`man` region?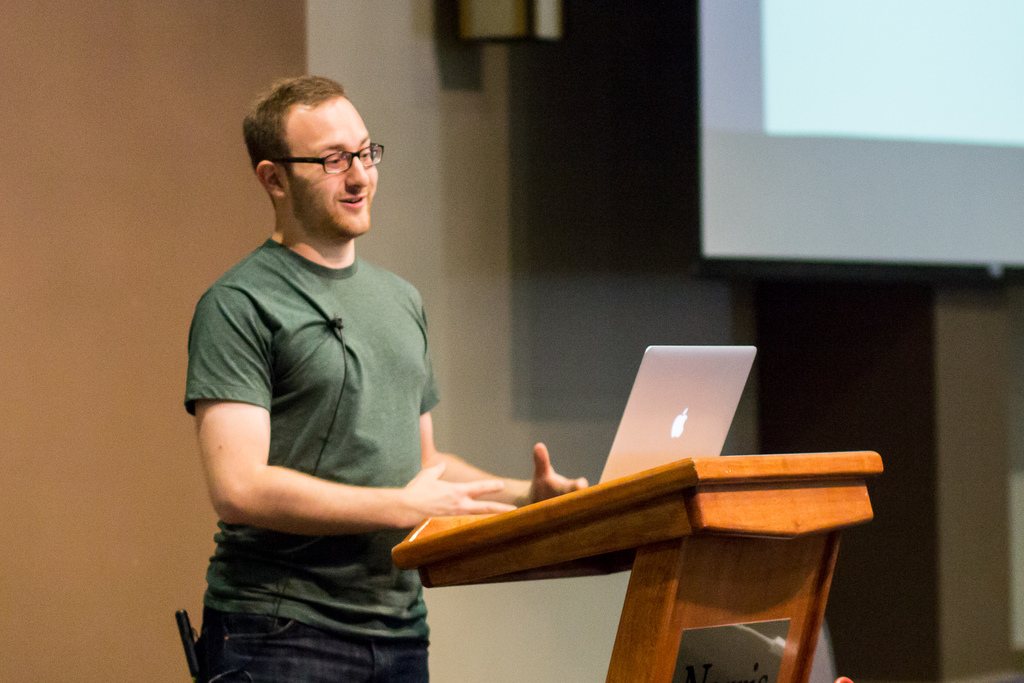
l=166, t=68, r=593, b=682
